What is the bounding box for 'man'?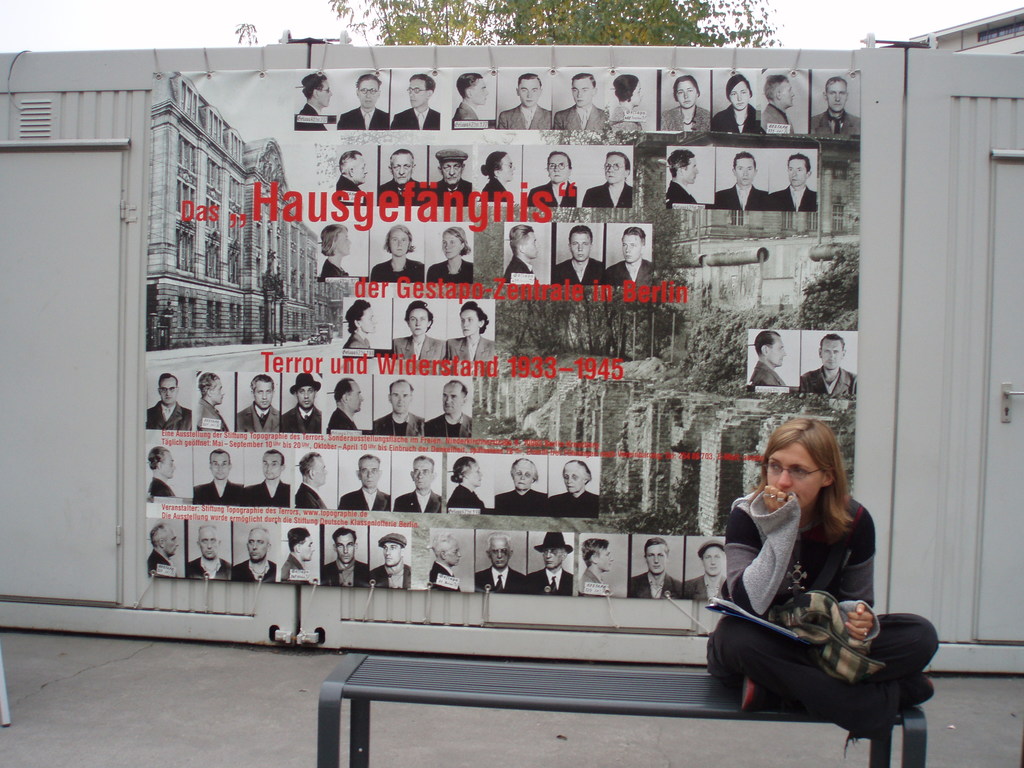
BBox(328, 148, 368, 207).
